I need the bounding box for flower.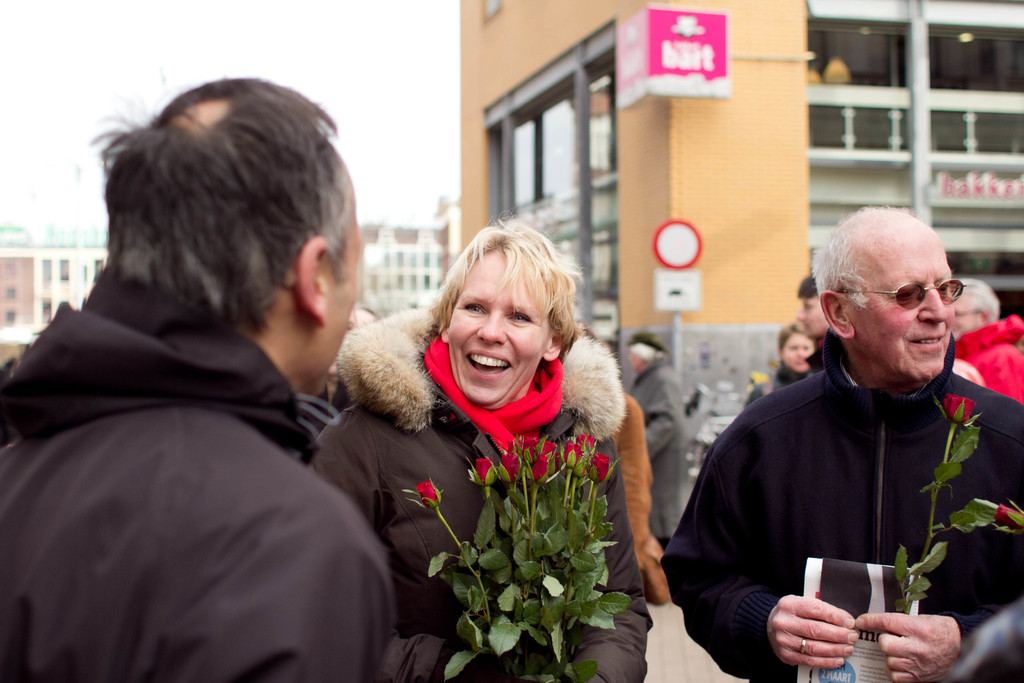
Here it is: x1=947, y1=391, x2=975, y2=425.
